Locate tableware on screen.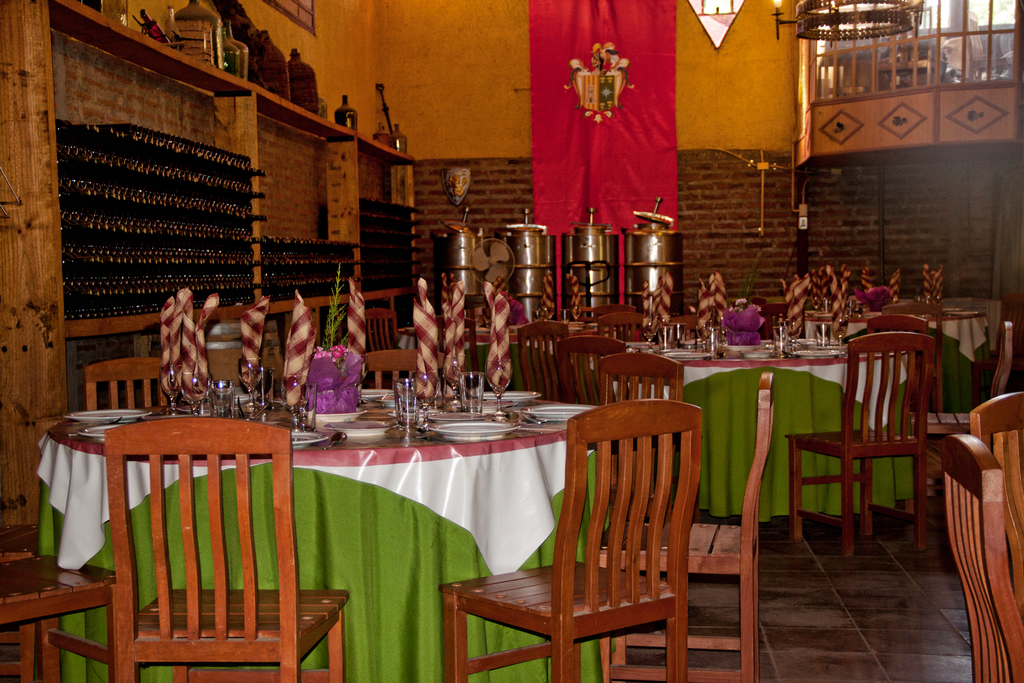
On screen at detection(529, 416, 572, 424).
